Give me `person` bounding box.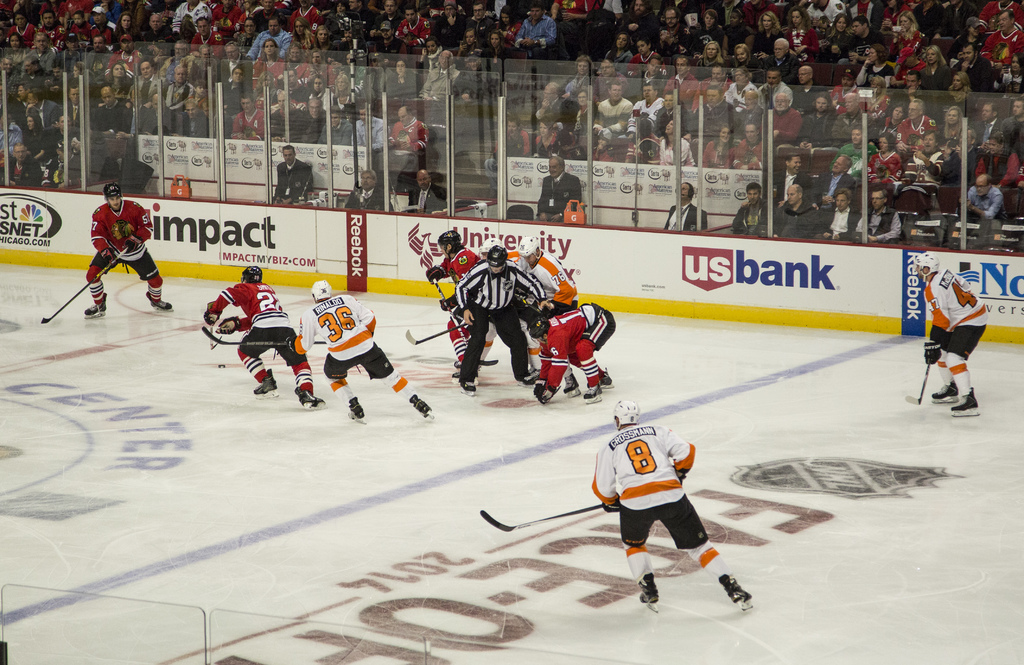
x1=79, y1=183, x2=165, y2=316.
